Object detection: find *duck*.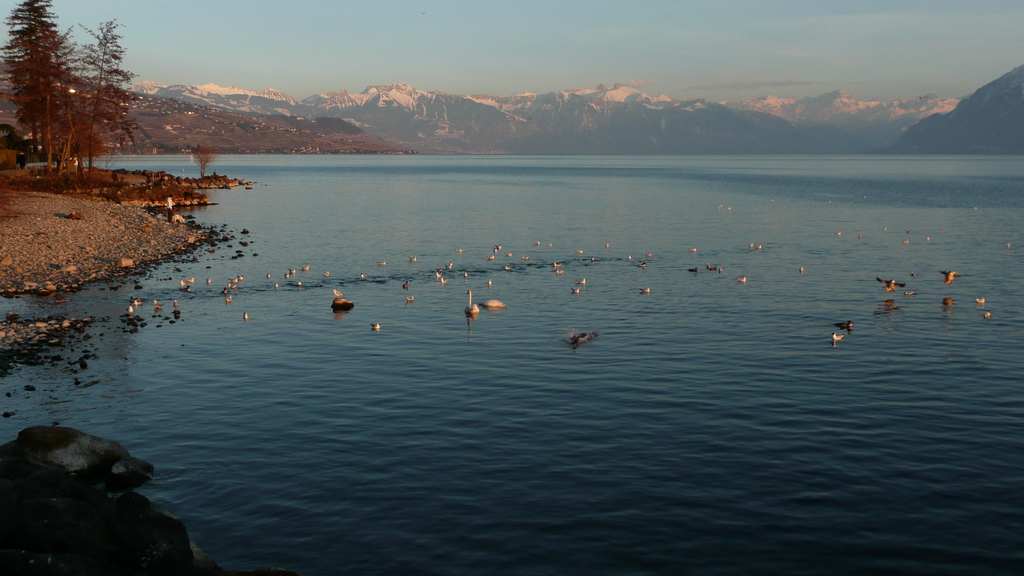
[507,251,512,255].
